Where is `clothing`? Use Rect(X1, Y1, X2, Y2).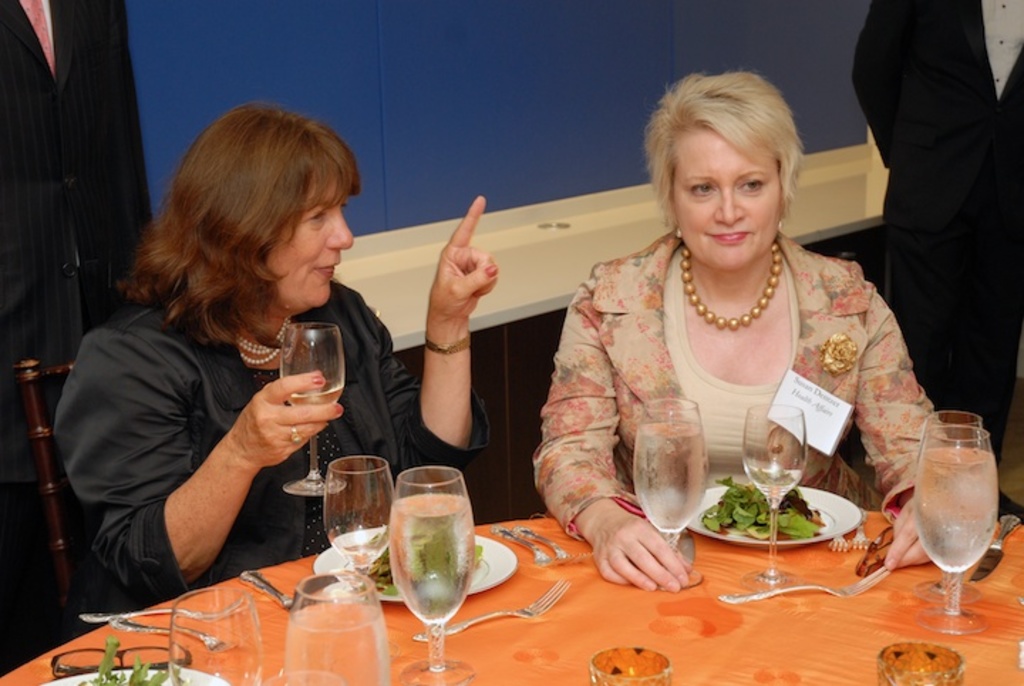
Rect(521, 209, 957, 559).
